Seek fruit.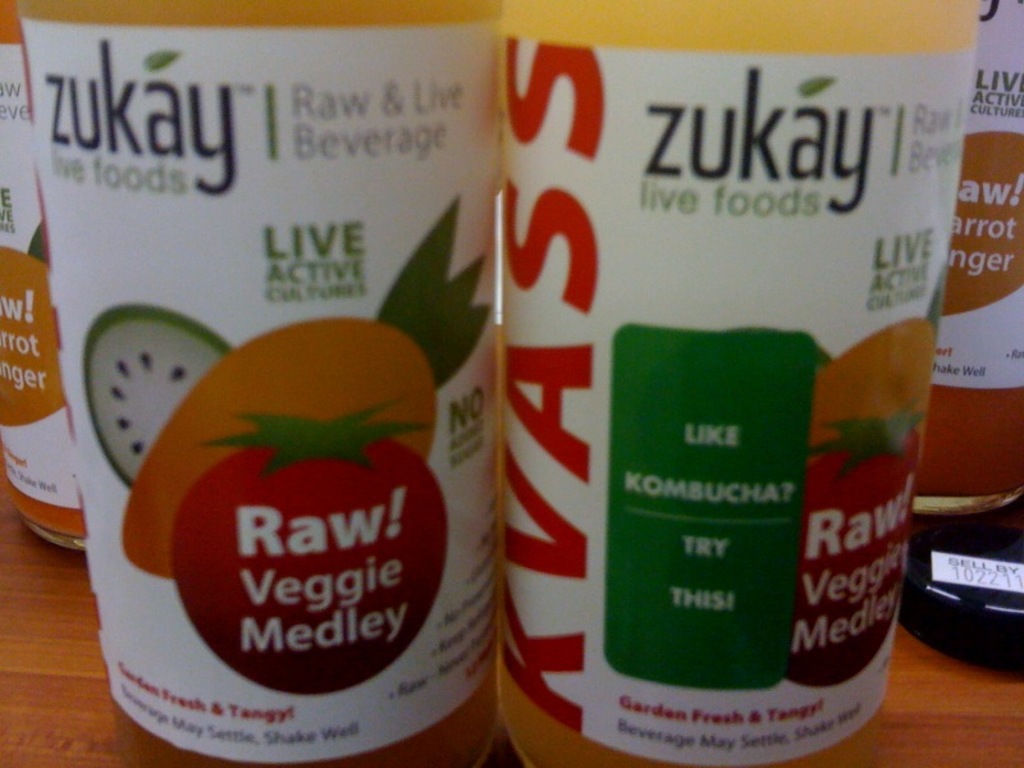
x1=170 y1=407 x2=447 y2=696.
